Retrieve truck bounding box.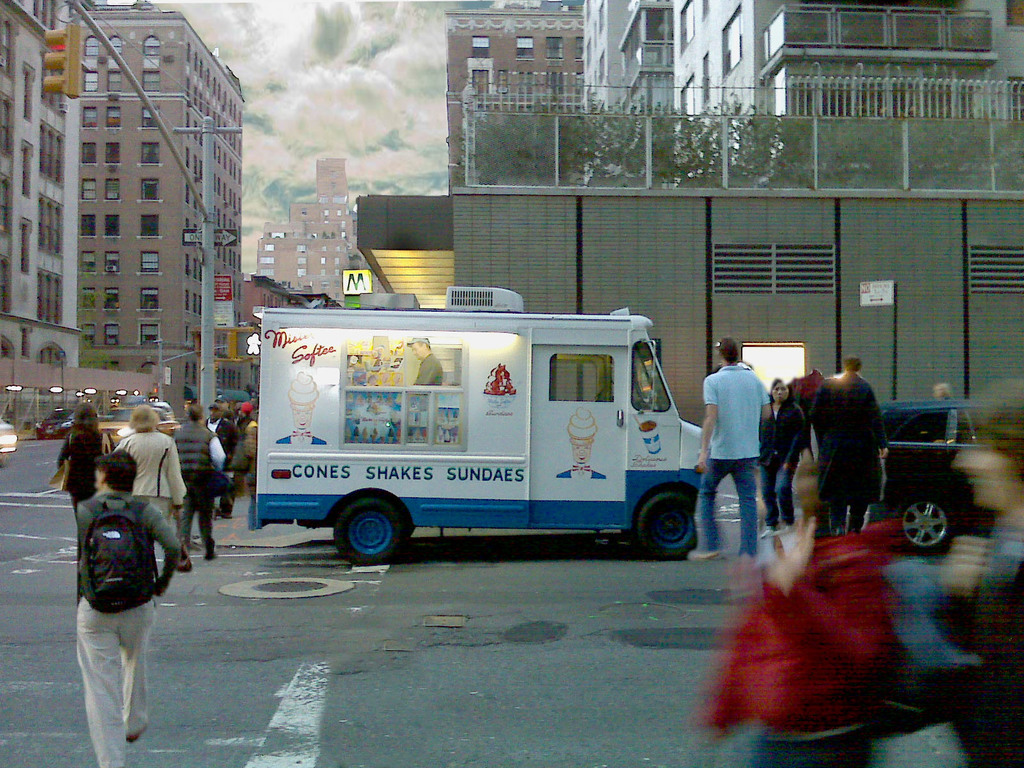
Bounding box: bbox=(231, 280, 731, 577).
